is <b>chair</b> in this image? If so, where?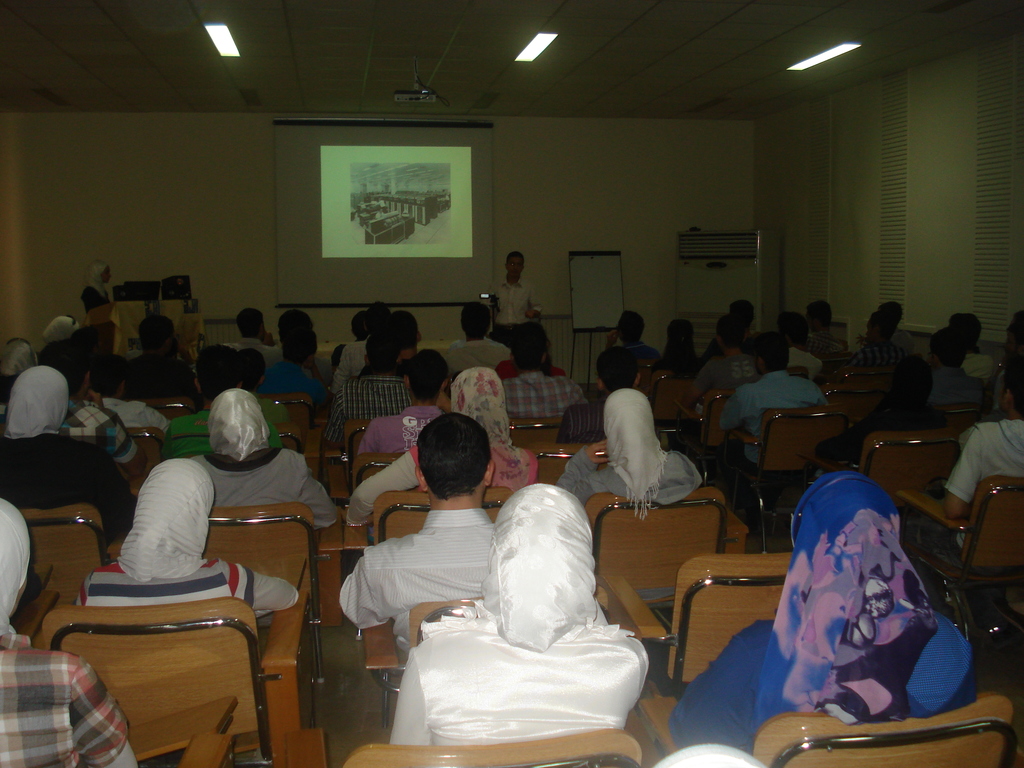
Yes, at 344/417/375/490.
